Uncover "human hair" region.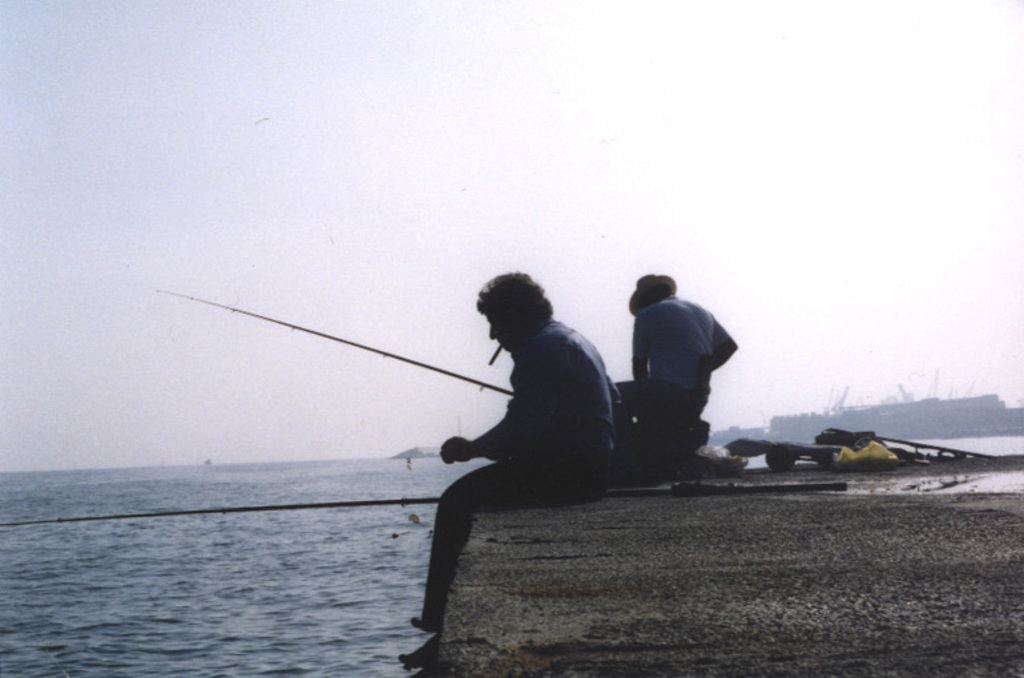
Uncovered: 465:267:556:347.
